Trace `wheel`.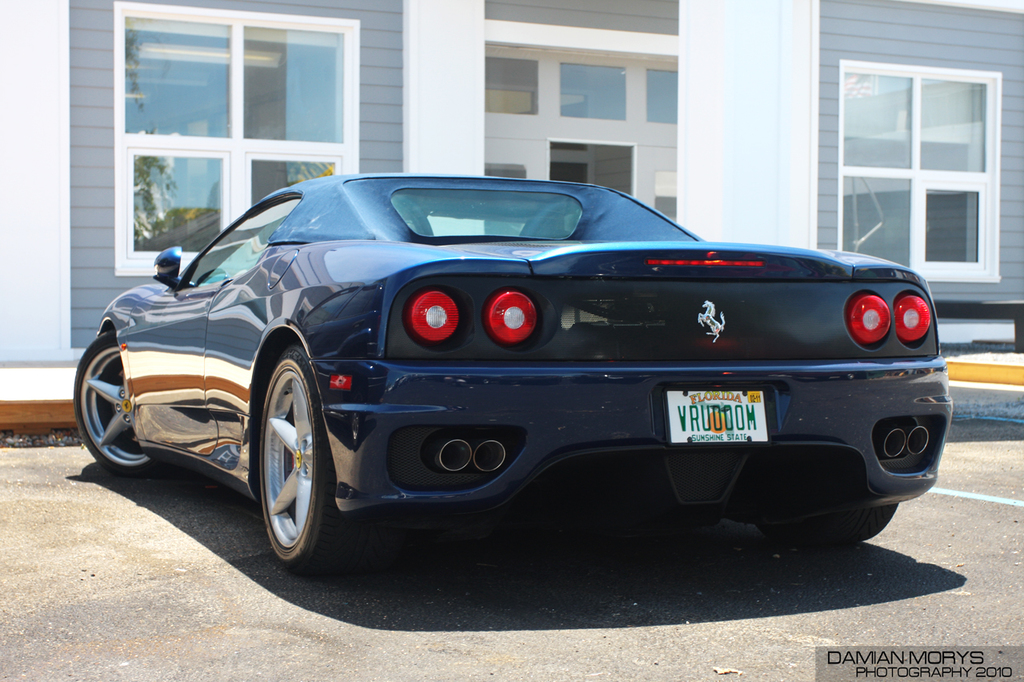
Traced to (x1=762, y1=505, x2=894, y2=544).
